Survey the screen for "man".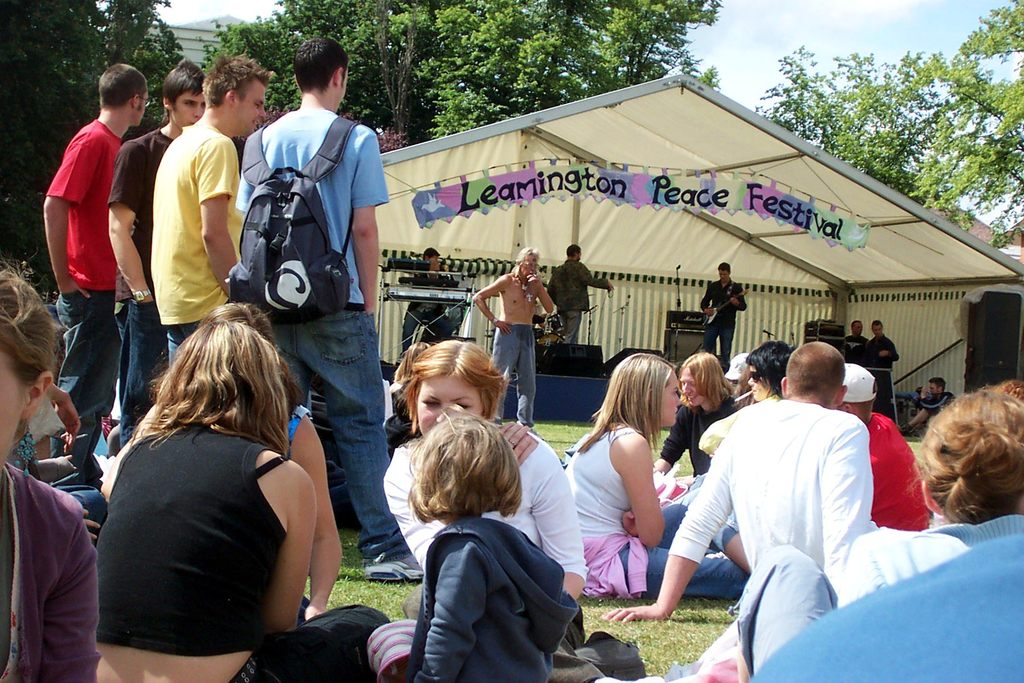
Survey found: [858,318,900,428].
